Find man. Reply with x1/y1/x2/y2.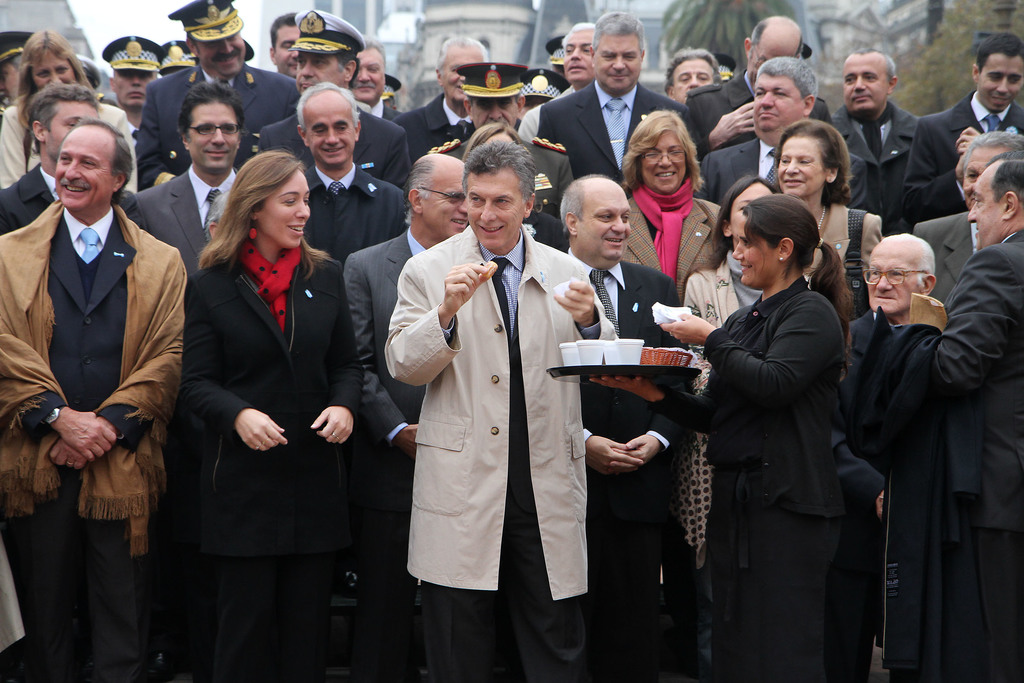
572/172/698/682.
